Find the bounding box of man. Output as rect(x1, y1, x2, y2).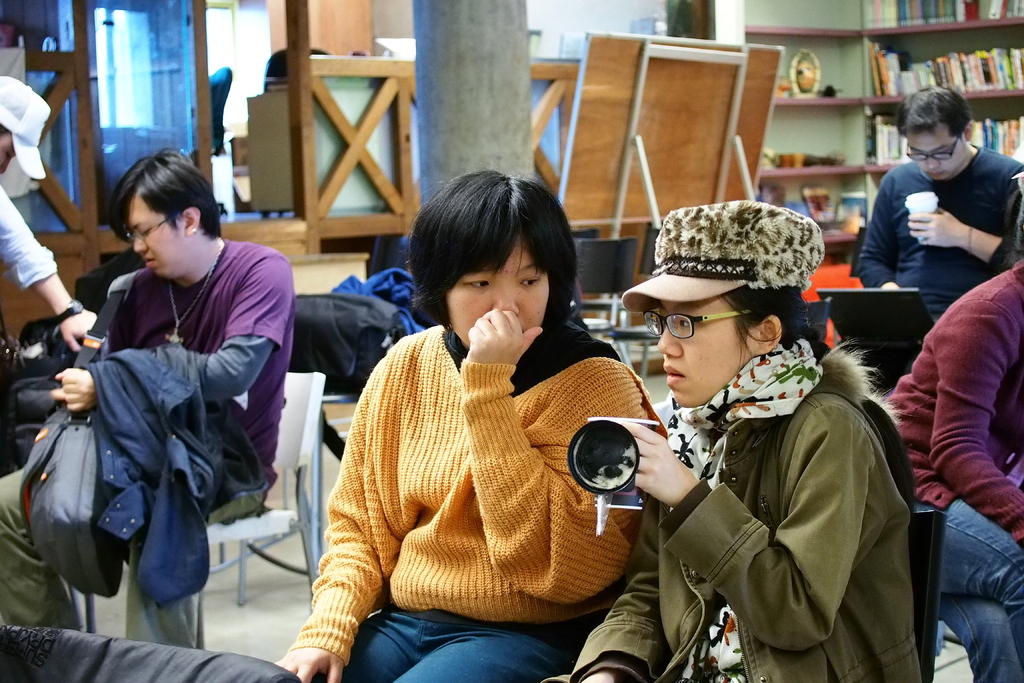
rect(854, 83, 1023, 329).
